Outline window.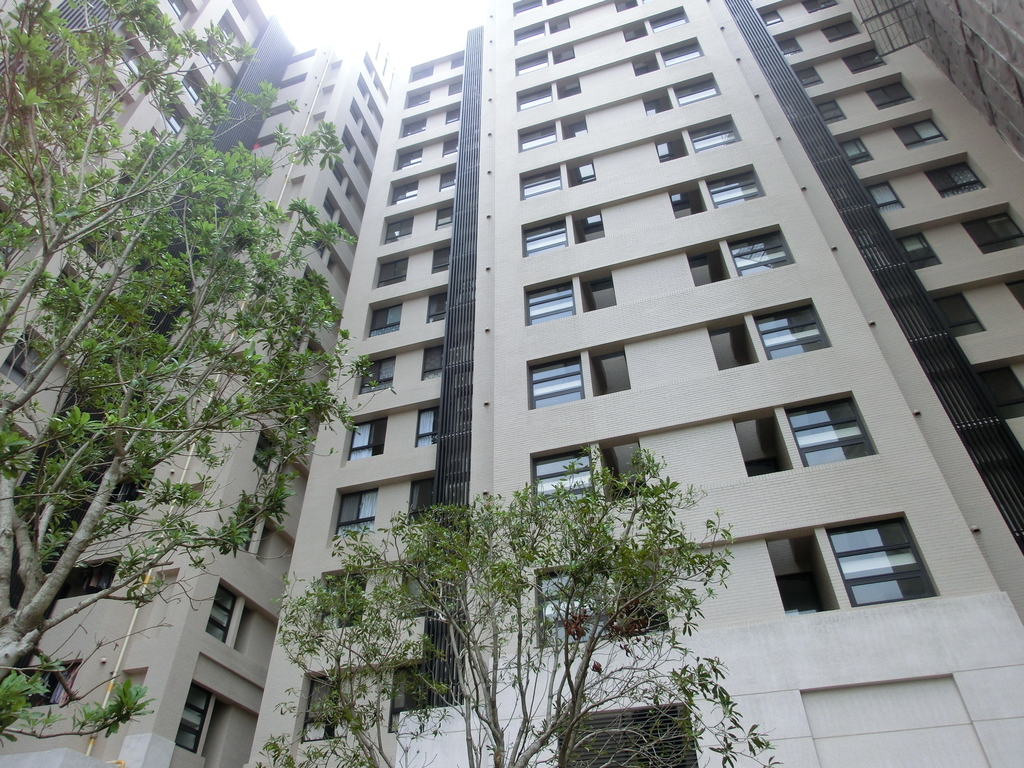
Outline: 517,165,563,202.
